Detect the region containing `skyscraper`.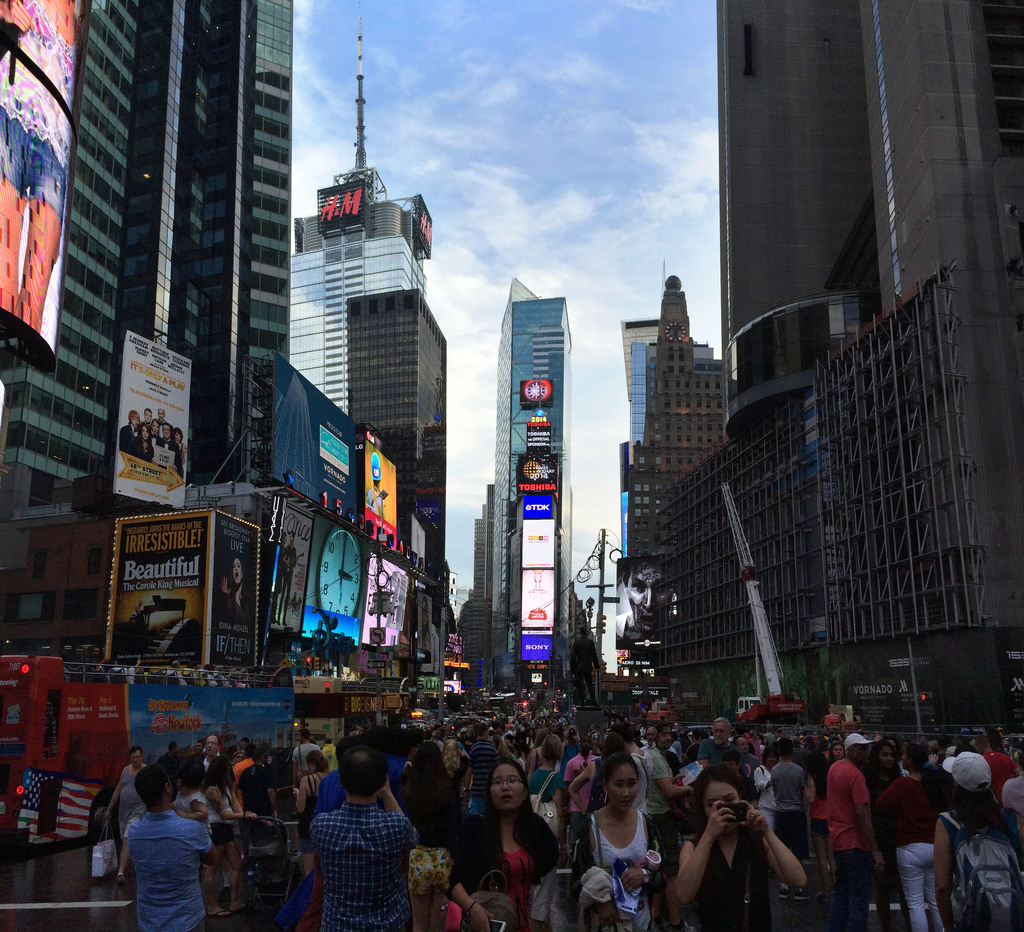
box(0, 0, 294, 505).
